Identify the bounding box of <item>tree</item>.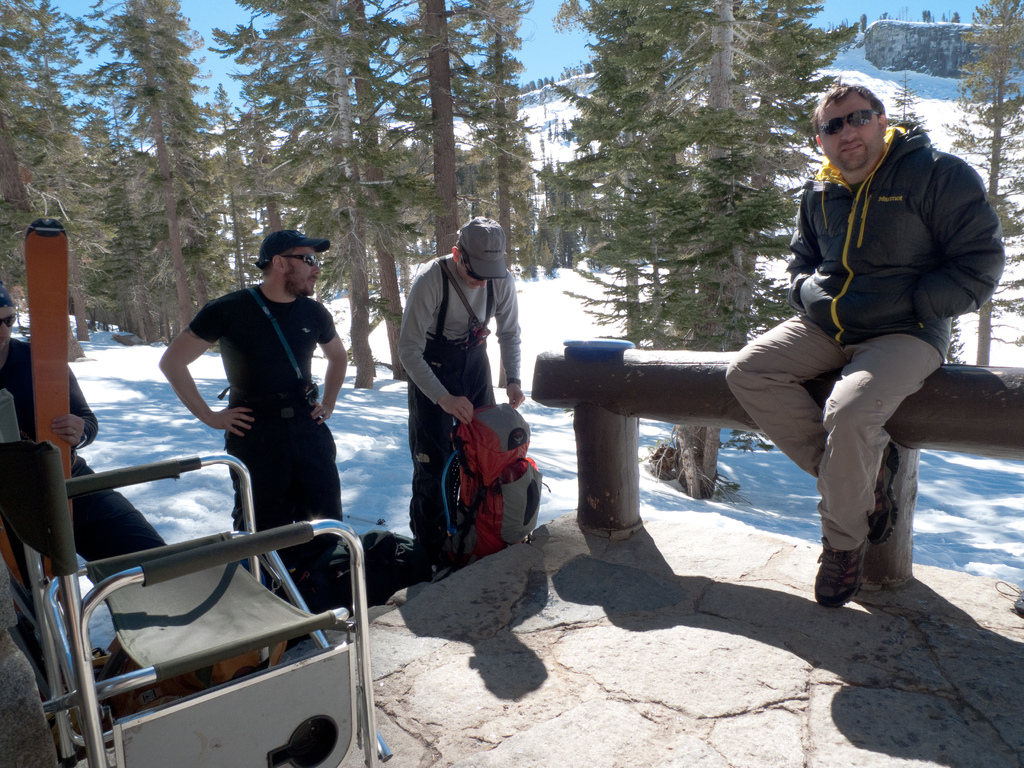
locate(108, 0, 219, 308).
